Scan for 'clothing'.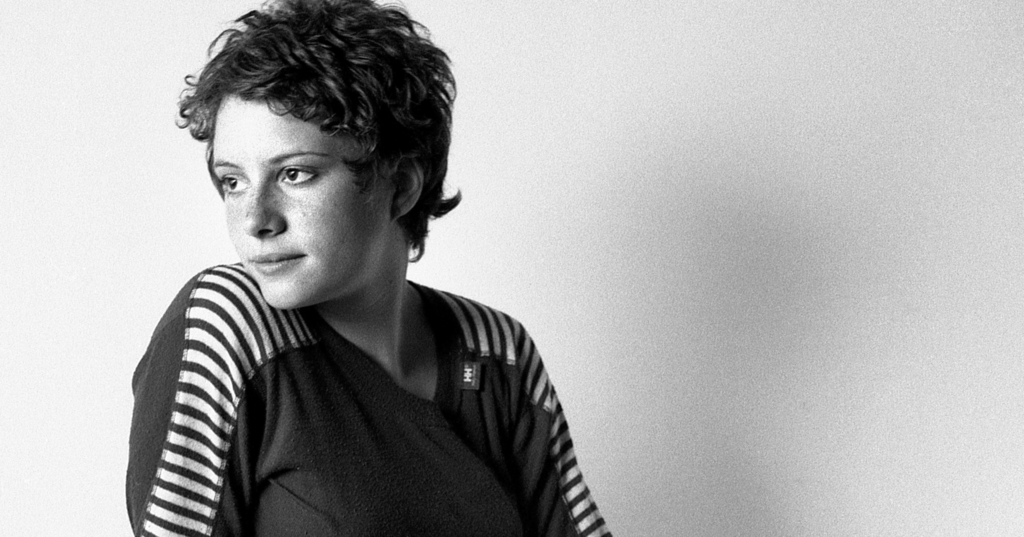
Scan result: bbox(109, 222, 611, 536).
